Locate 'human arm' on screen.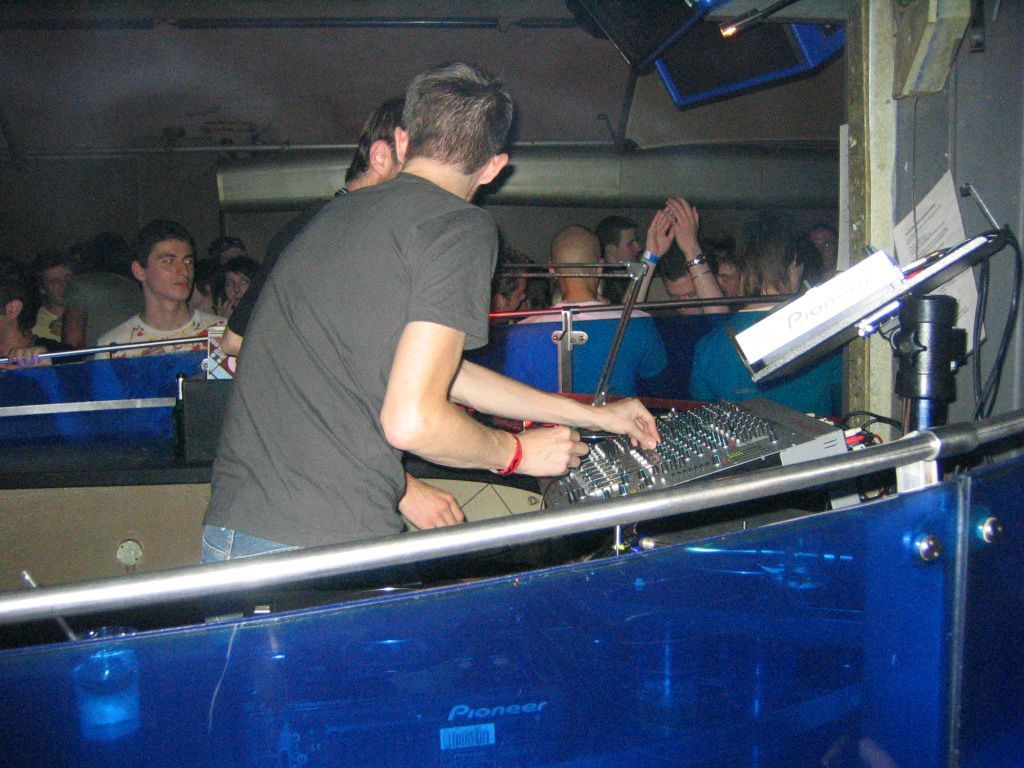
On screen at <box>674,200,737,330</box>.
